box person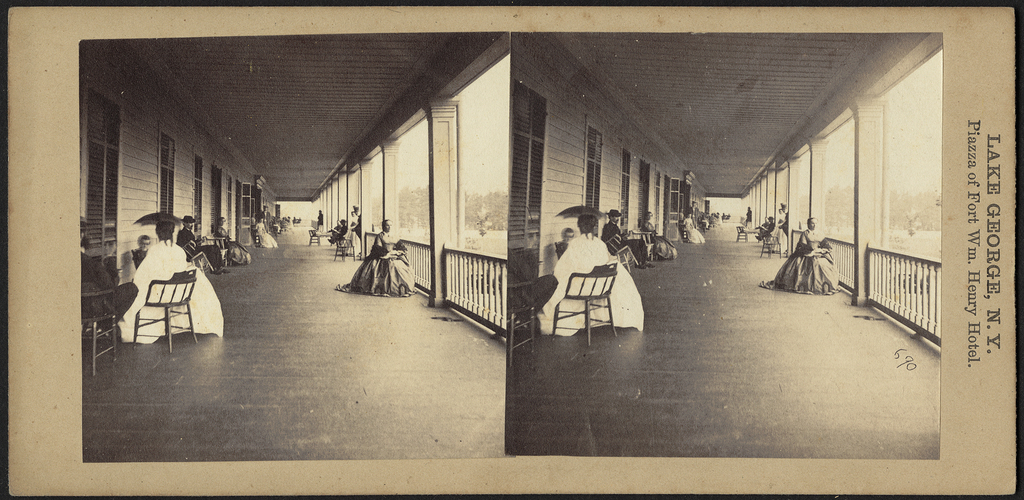
crop(778, 202, 791, 254)
